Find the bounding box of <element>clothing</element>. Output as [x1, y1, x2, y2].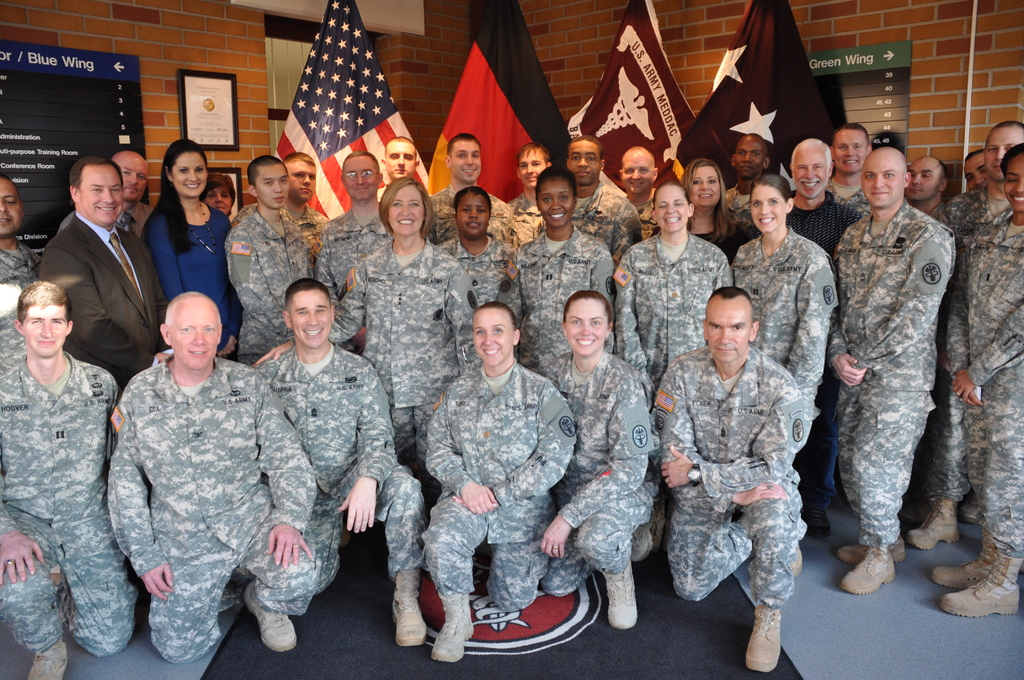
[828, 196, 959, 550].
